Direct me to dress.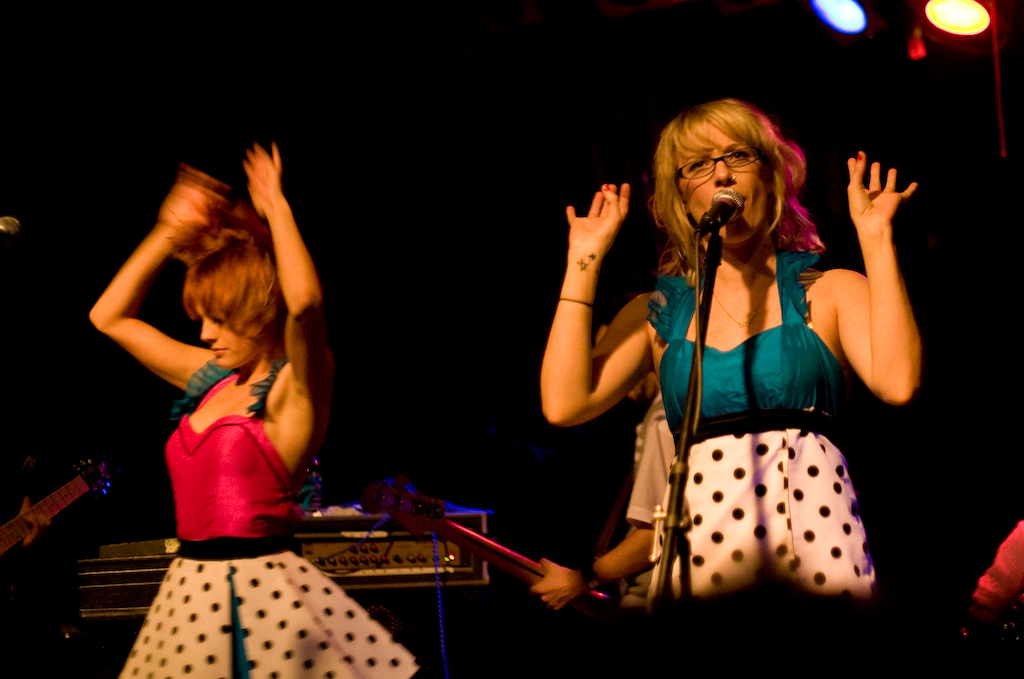
Direction: 643 247 880 594.
